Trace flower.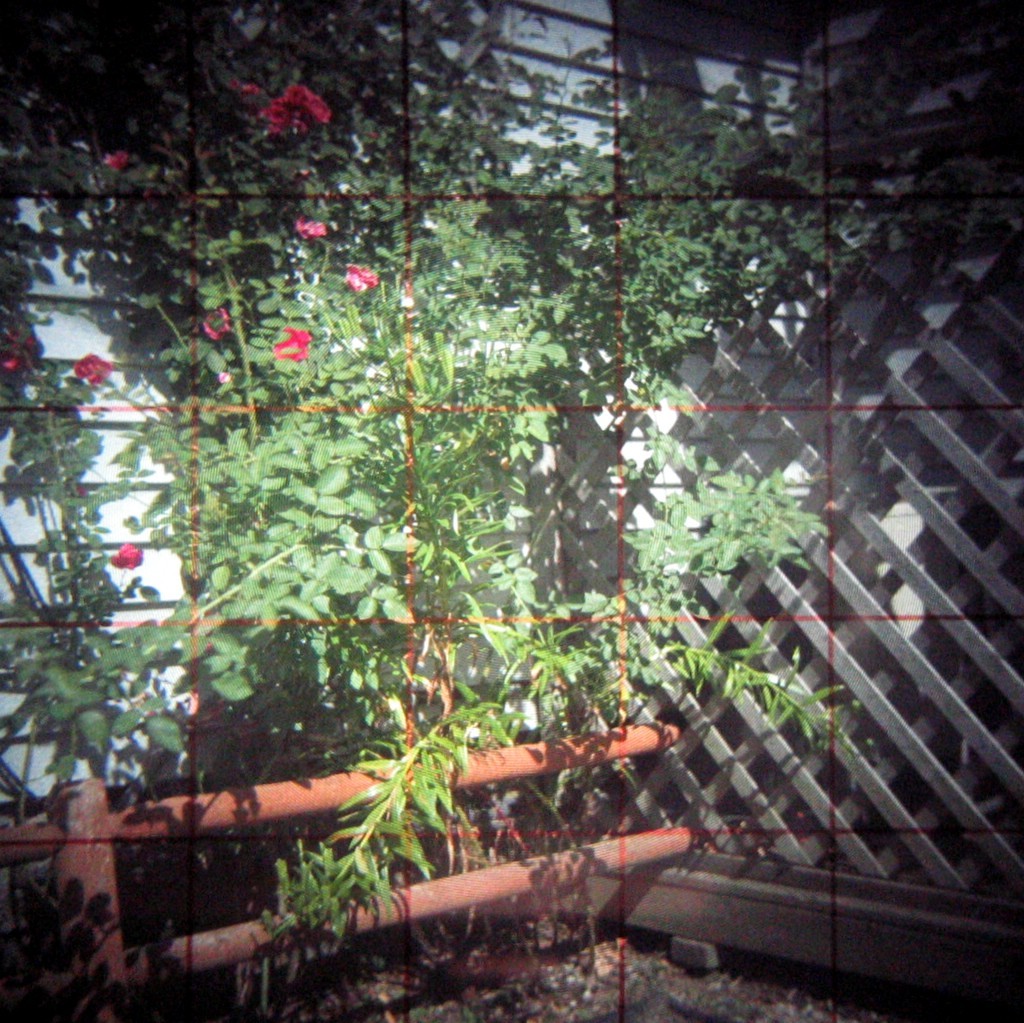
Traced to 99/150/136/177.
